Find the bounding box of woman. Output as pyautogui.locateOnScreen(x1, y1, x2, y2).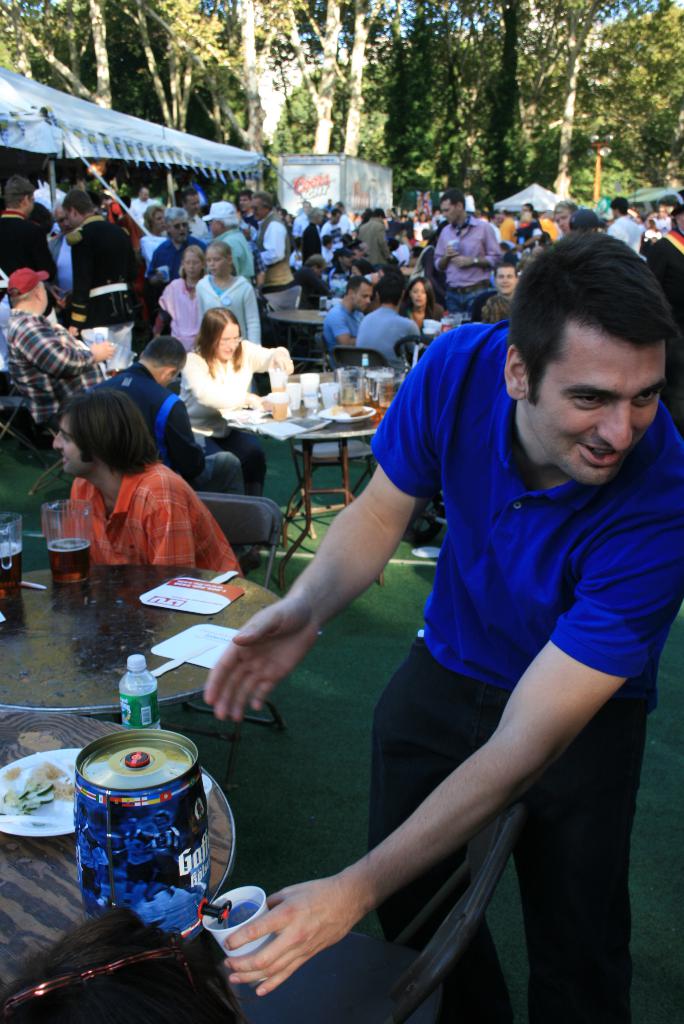
pyautogui.locateOnScreen(346, 259, 378, 285).
